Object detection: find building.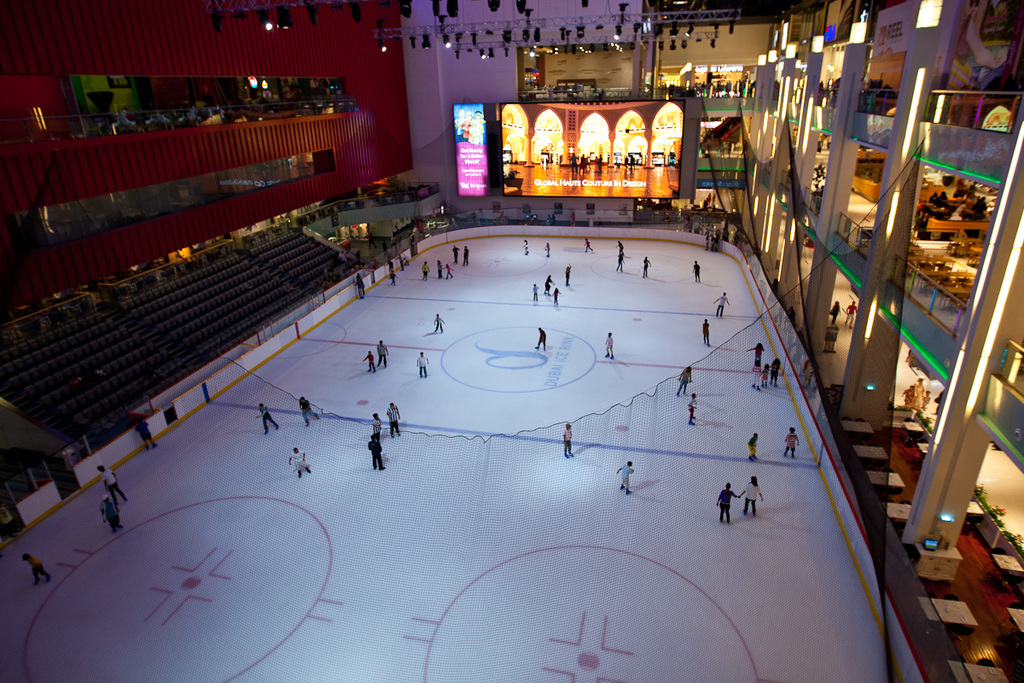
box(0, 0, 1023, 682).
